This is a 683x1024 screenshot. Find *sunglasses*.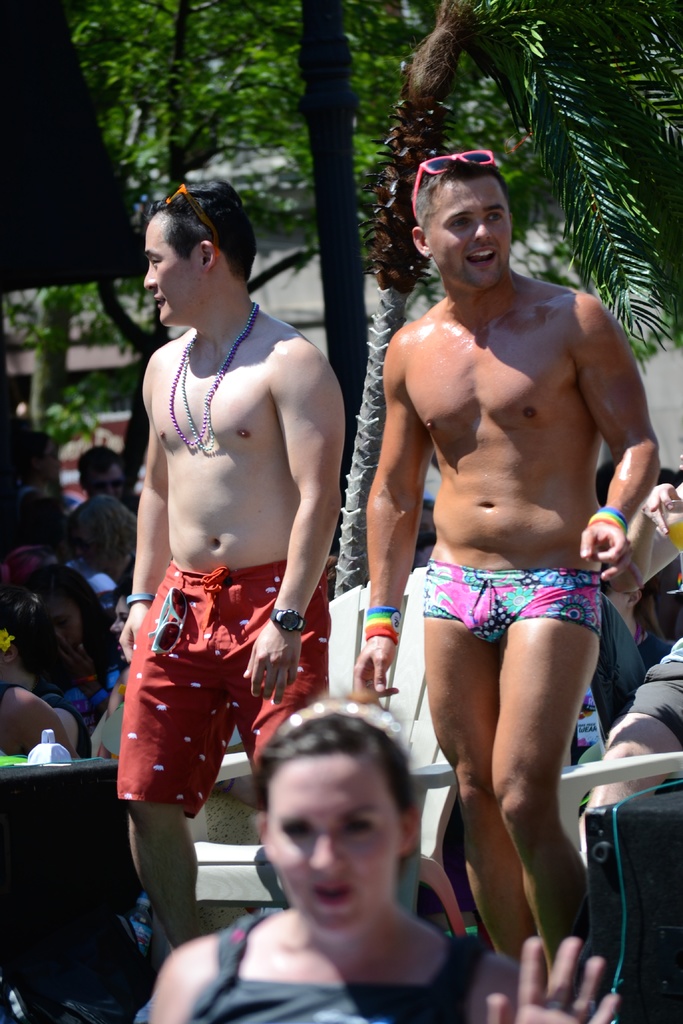
Bounding box: (165,185,216,269).
